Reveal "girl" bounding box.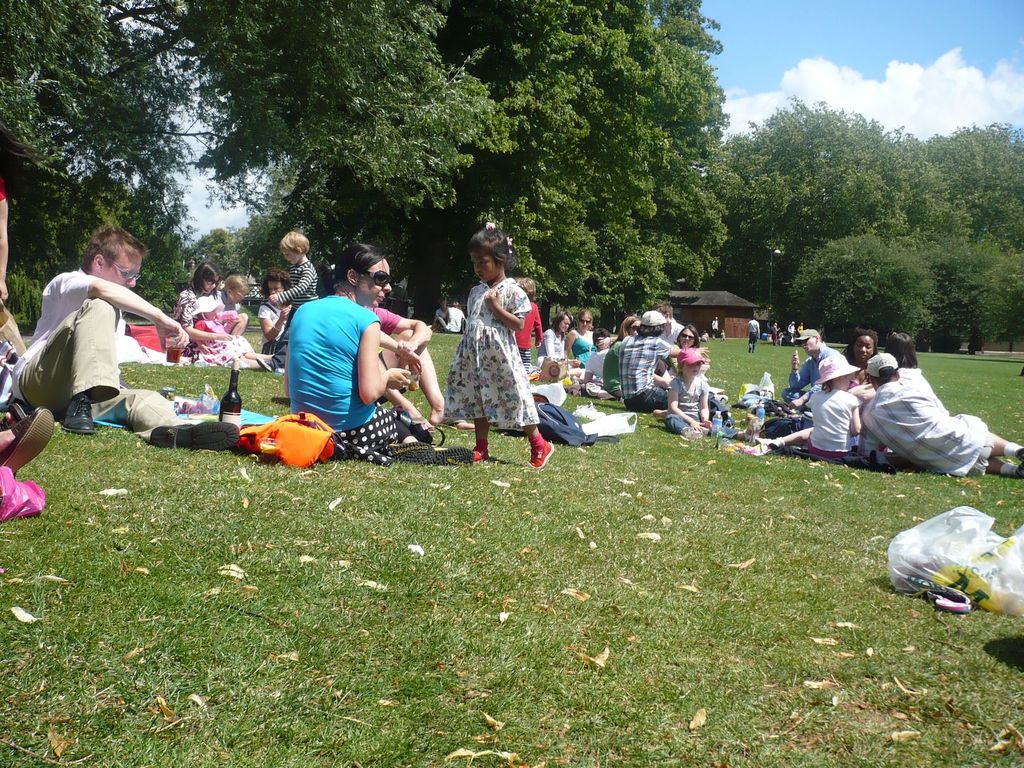
Revealed: <box>215,275,248,336</box>.
